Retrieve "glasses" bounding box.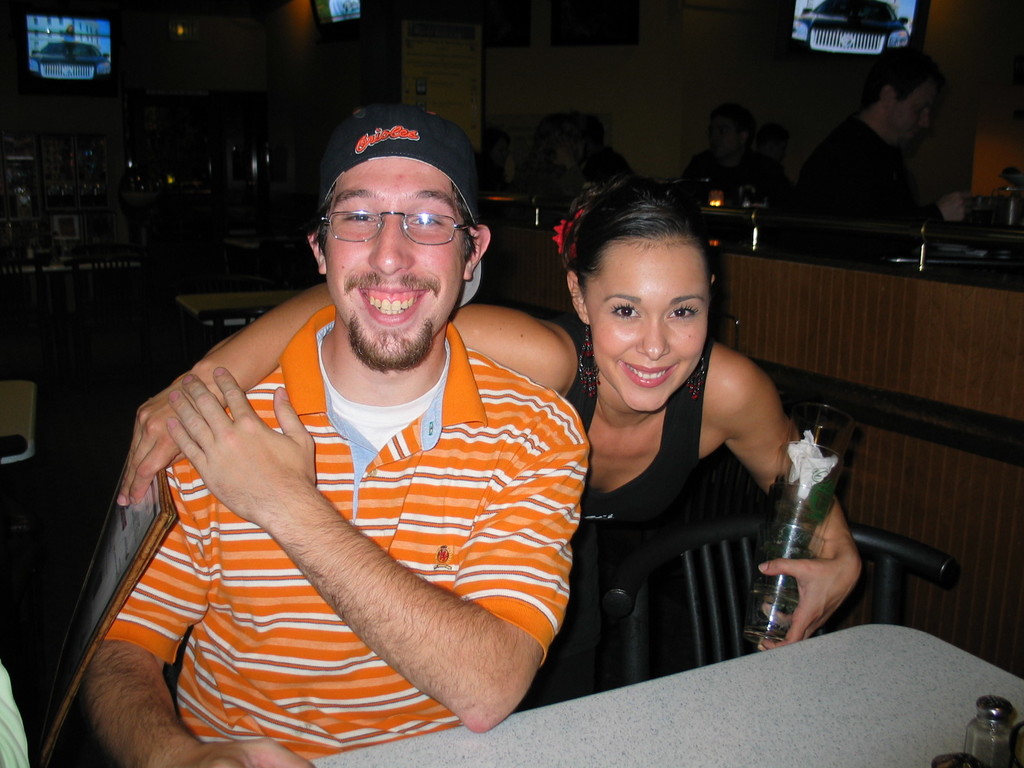
Bounding box: region(321, 210, 472, 252).
